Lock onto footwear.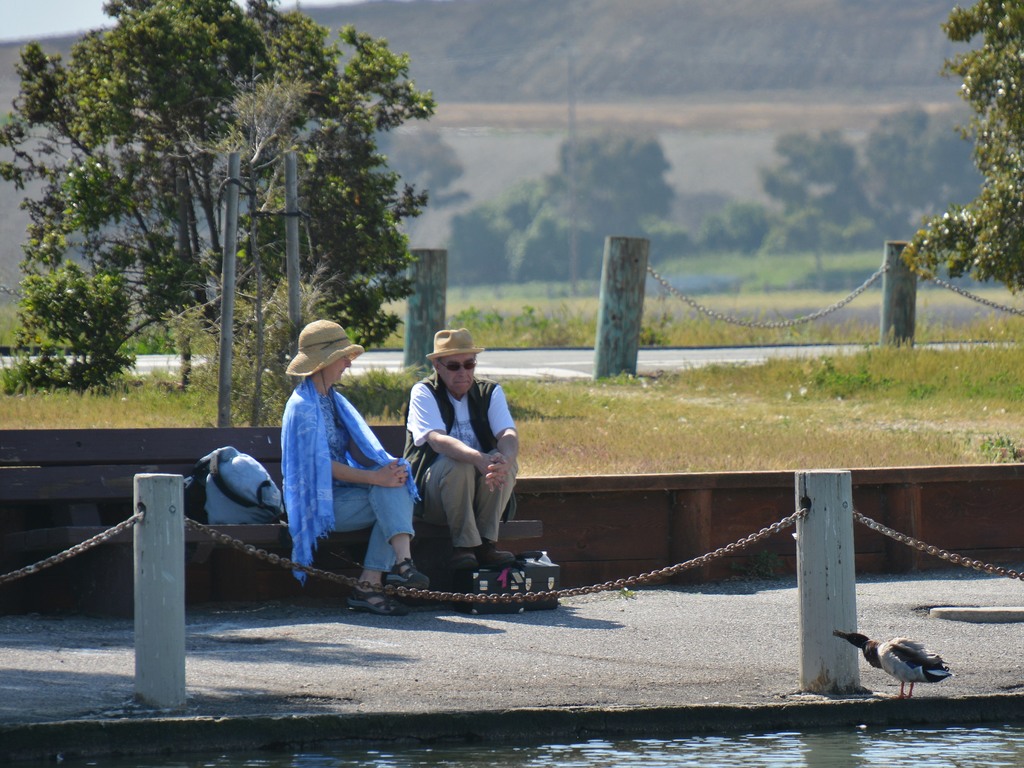
Locked: left=383, top=556, right=429, bottom=592.
